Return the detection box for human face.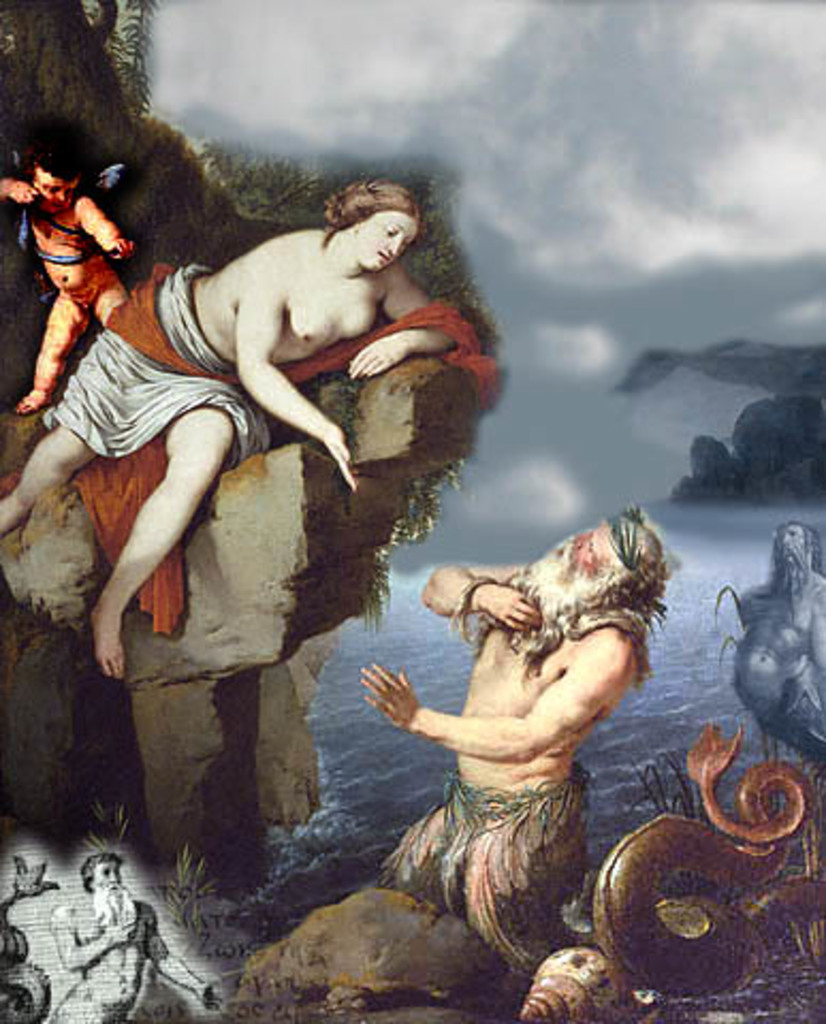
356:209:418:273.
